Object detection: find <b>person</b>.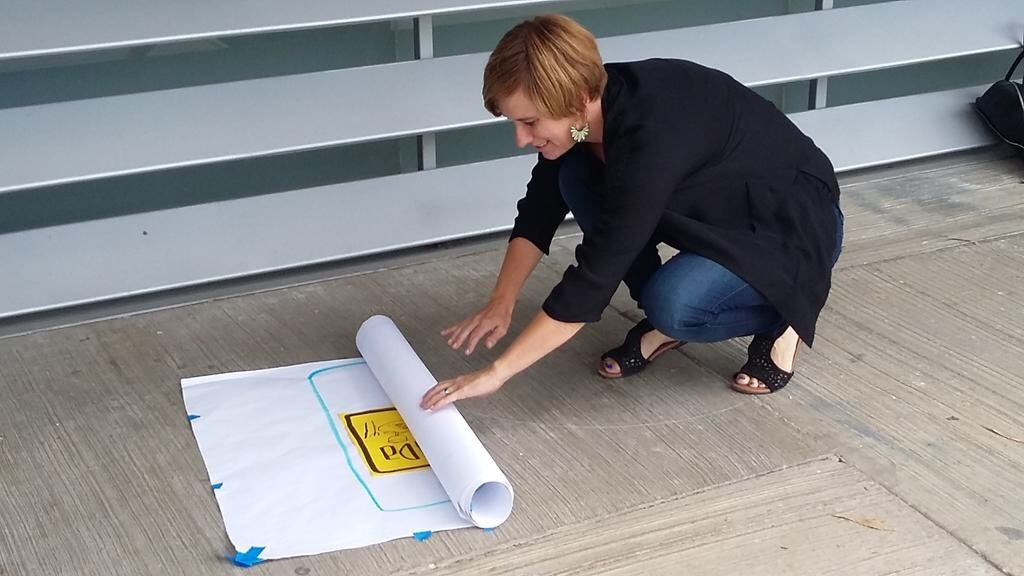
region(458, 33, 837, 397).
